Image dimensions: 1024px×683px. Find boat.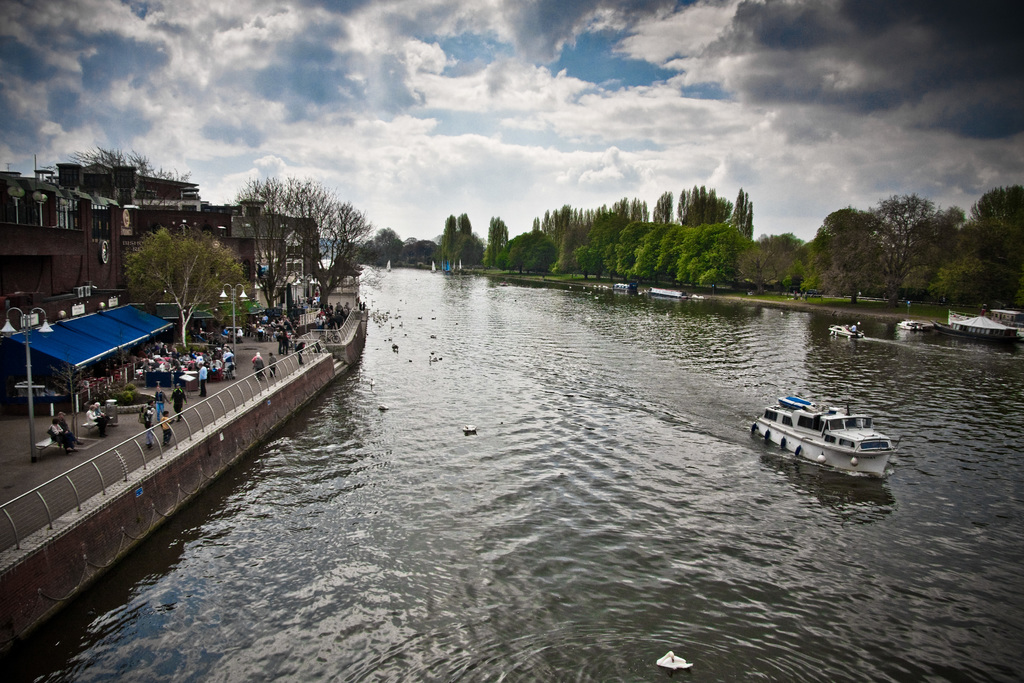
(x1=646, y1=286, x2=687, y2=300).
